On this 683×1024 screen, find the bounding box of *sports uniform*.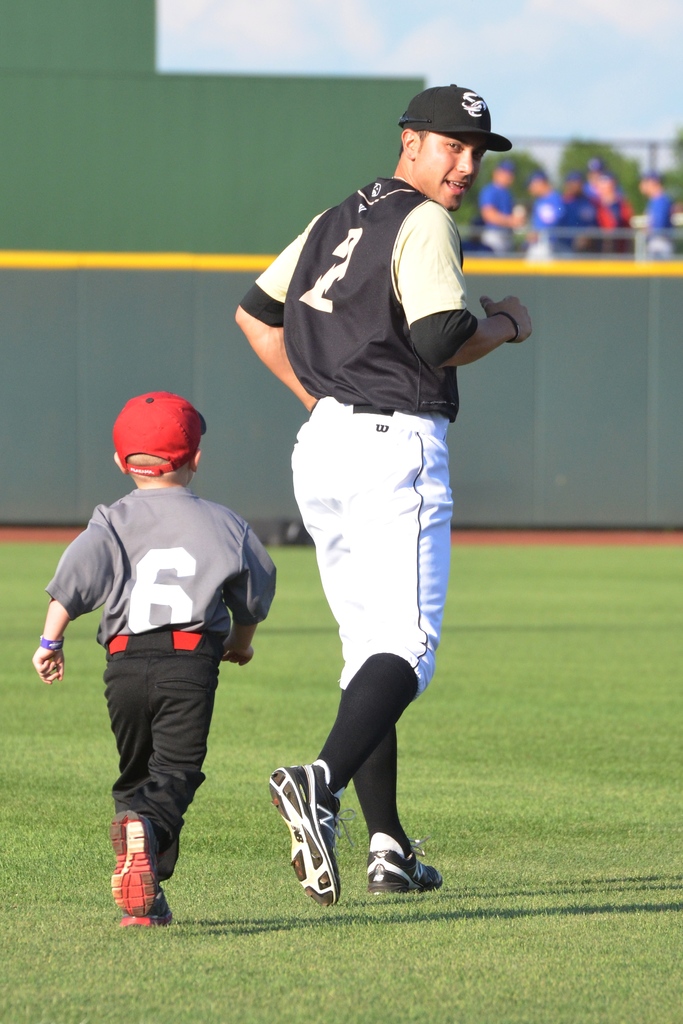
Bounding box: x1=236, y1=174, x2=495, y2=716.
